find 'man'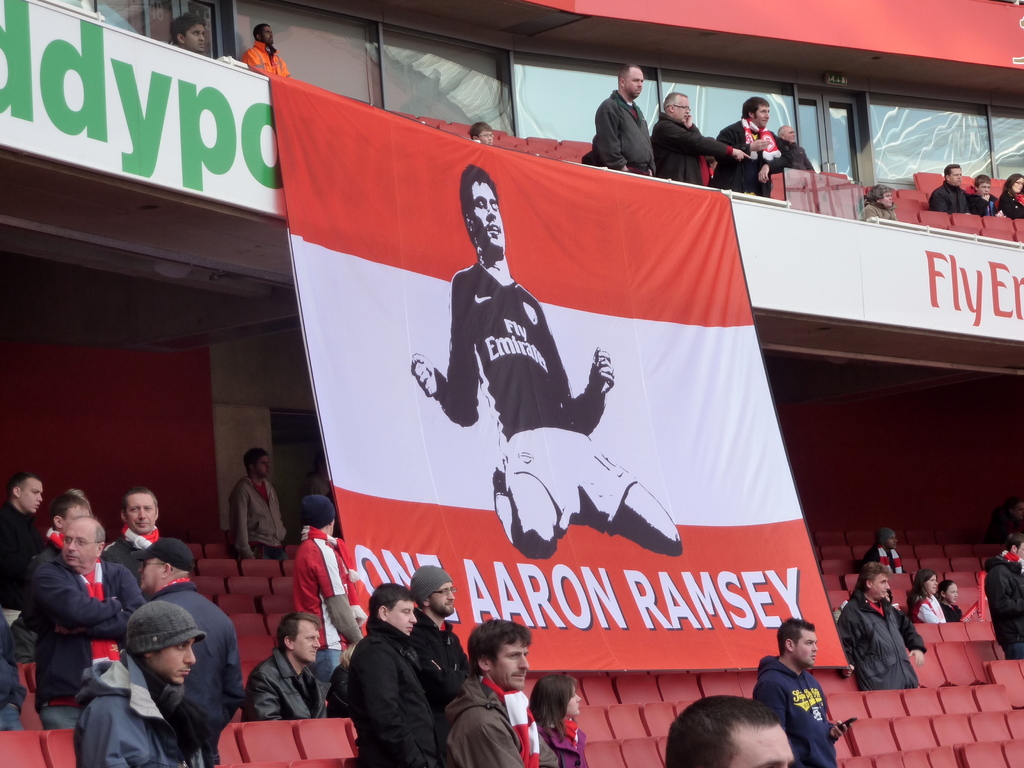
291, 499, 361, 675
